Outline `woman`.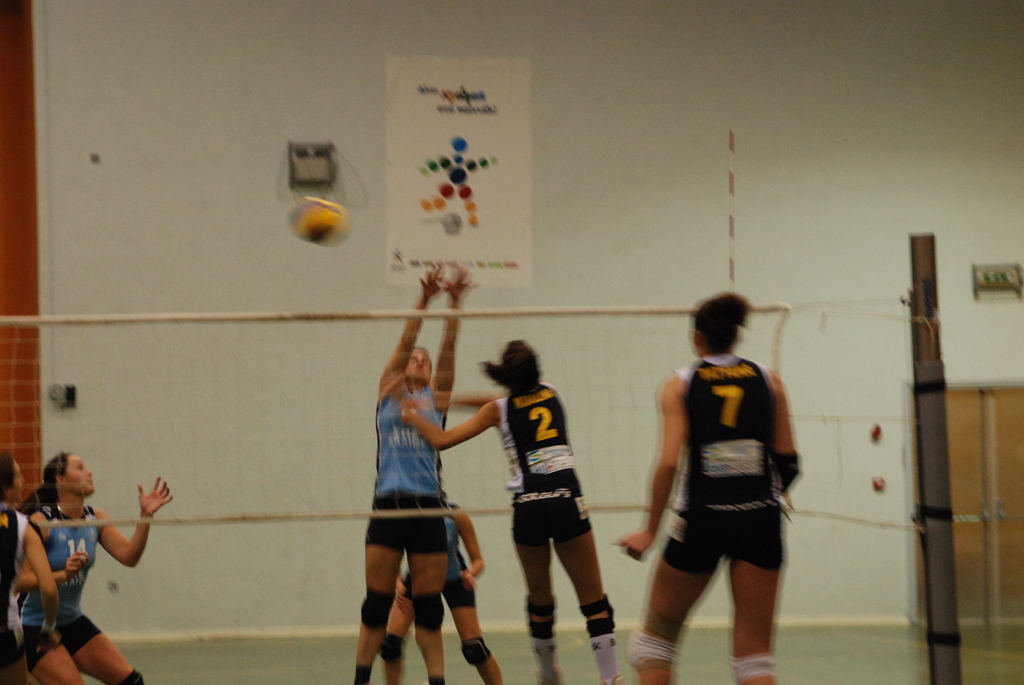
Outline: 0 448 59 684.
